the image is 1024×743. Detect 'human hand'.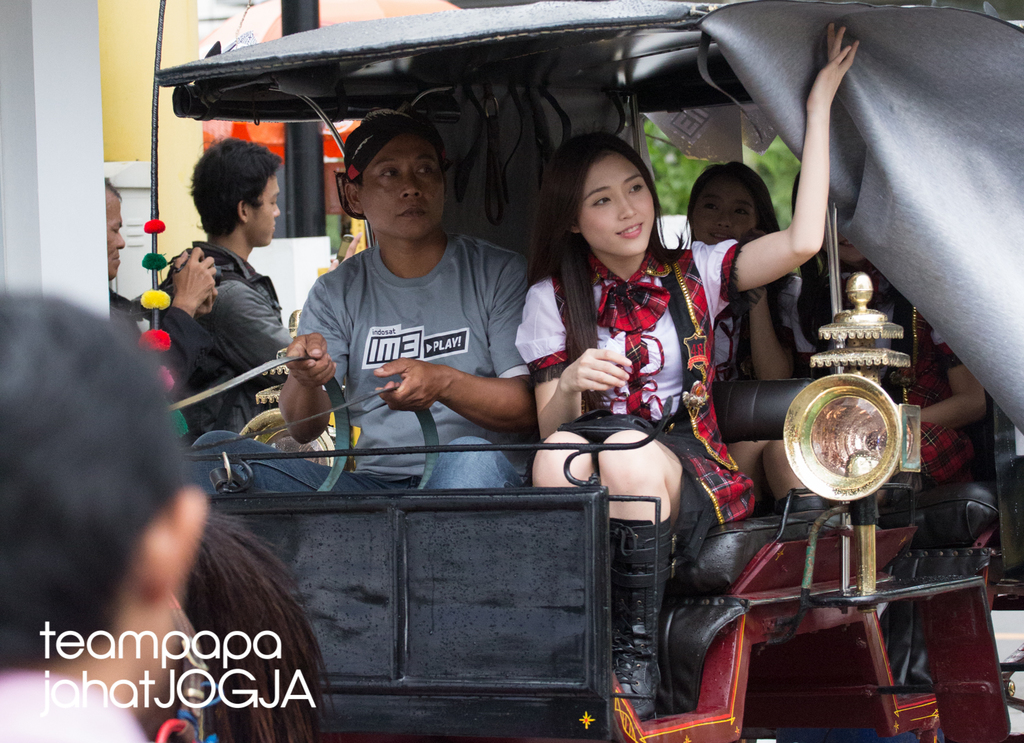
Detection: Rect(170, 246, 215, 314).
